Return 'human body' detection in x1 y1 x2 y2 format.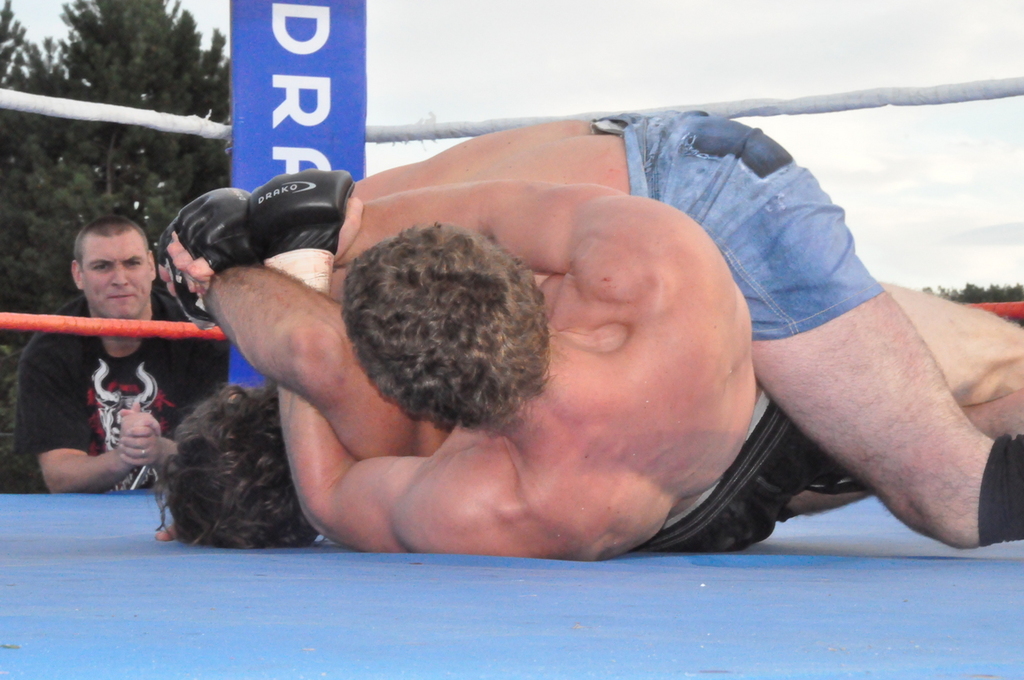
170 106 1023 552.
